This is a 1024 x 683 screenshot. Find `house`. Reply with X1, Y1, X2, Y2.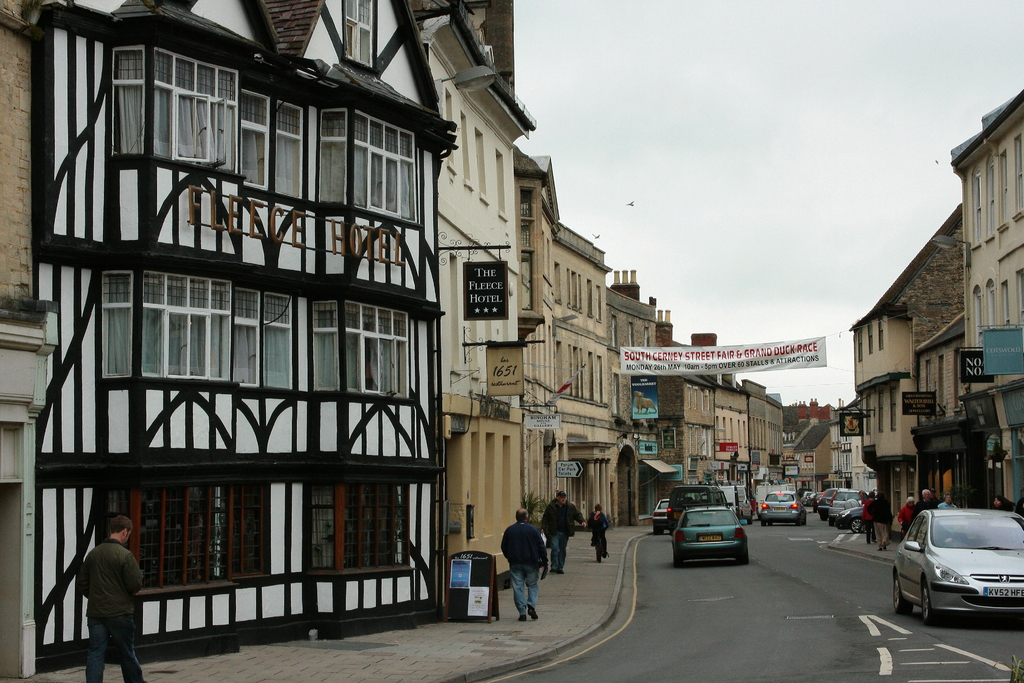
850, 211, 968, 503.
